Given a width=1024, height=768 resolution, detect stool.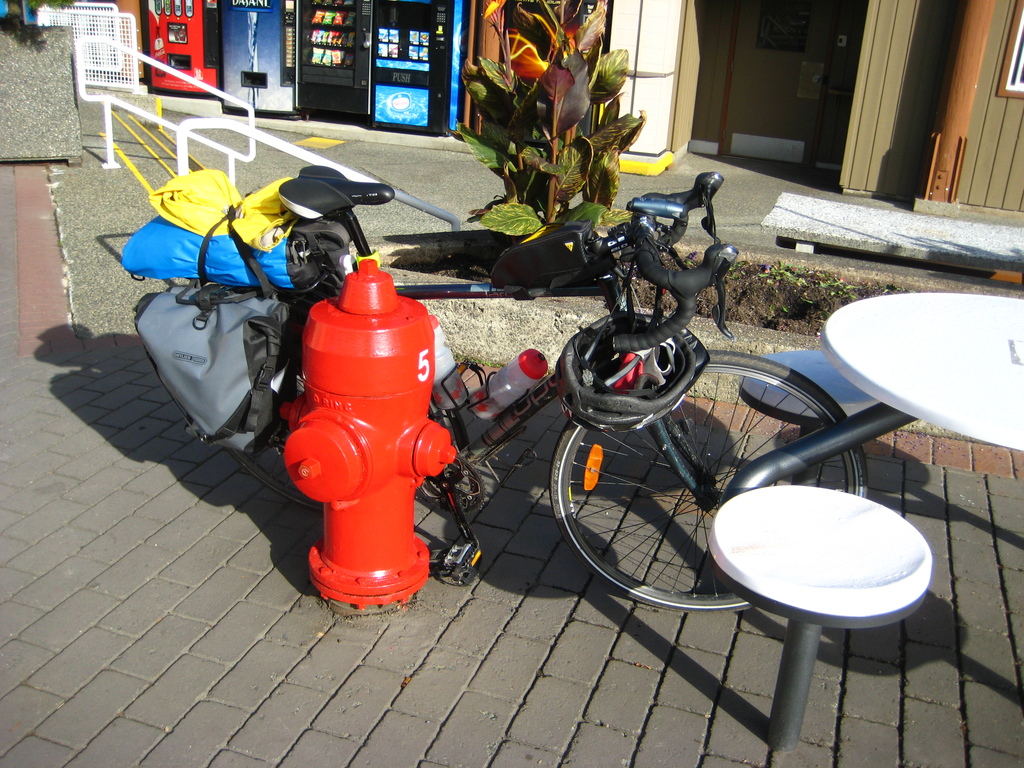
left=710, top=486, right=928, bottom=753.
